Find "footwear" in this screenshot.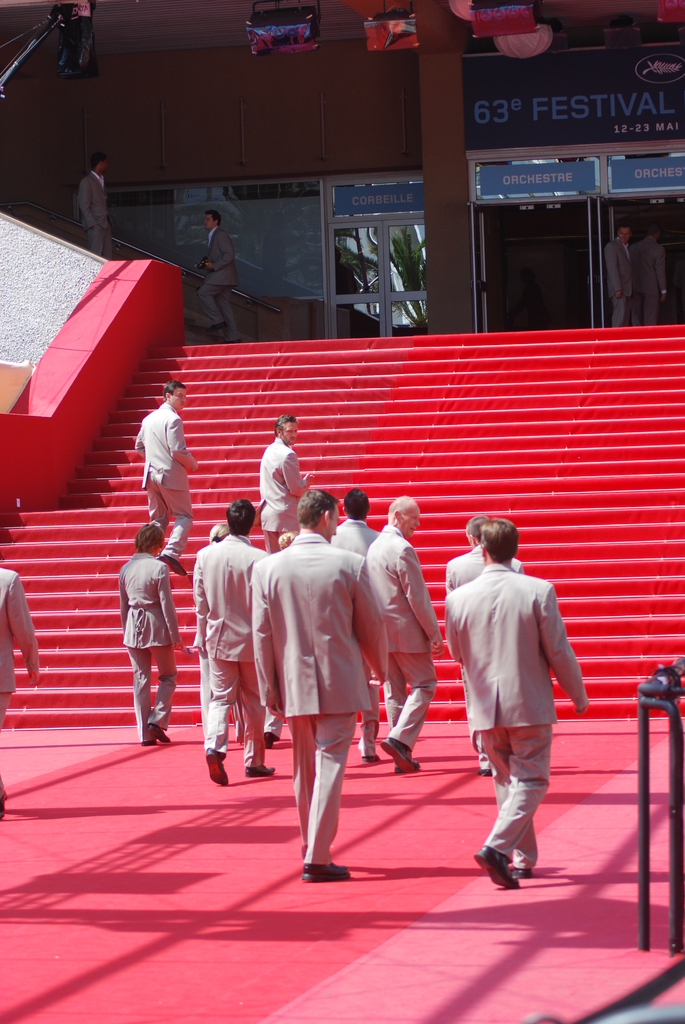
The bounding box for "footwear" is BBox(298, 856, 350, 883).
